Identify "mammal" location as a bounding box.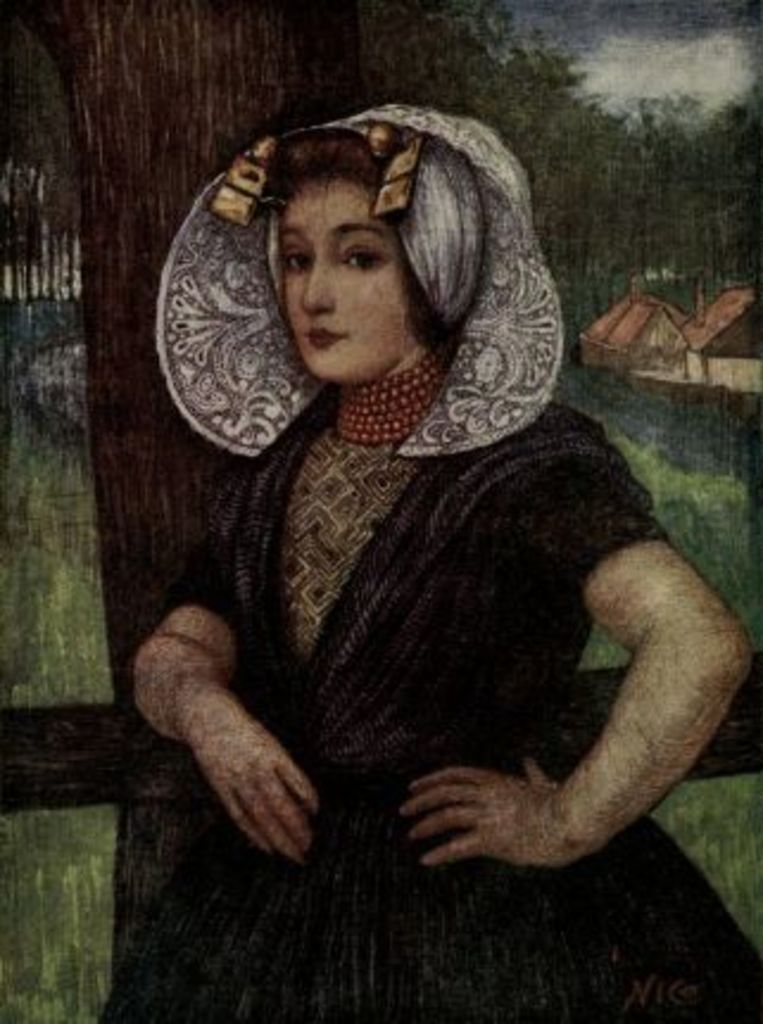
[121, 93, 761, 1022].
